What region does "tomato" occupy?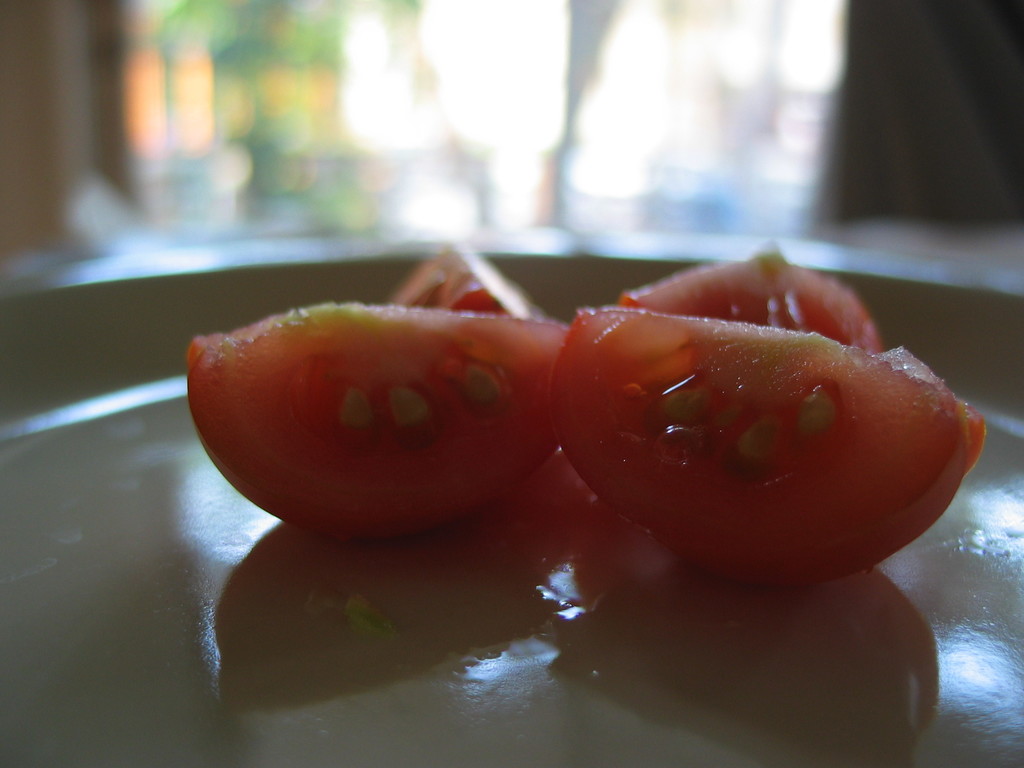
select_region(390, 241, 551, 319).
